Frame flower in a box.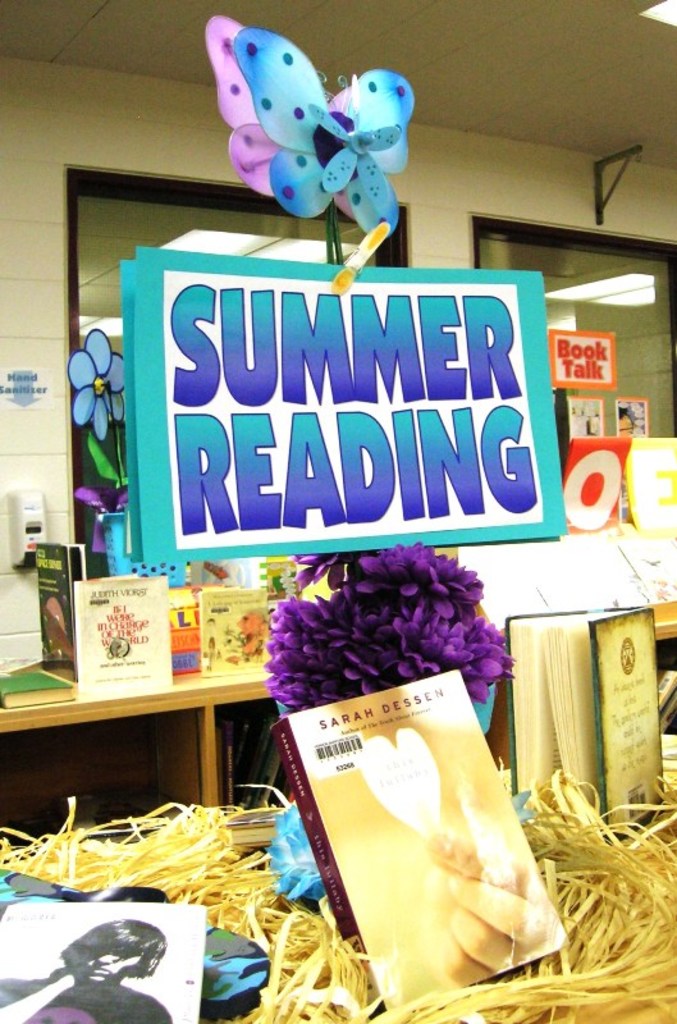
locate(228, 652, 243, 664).
